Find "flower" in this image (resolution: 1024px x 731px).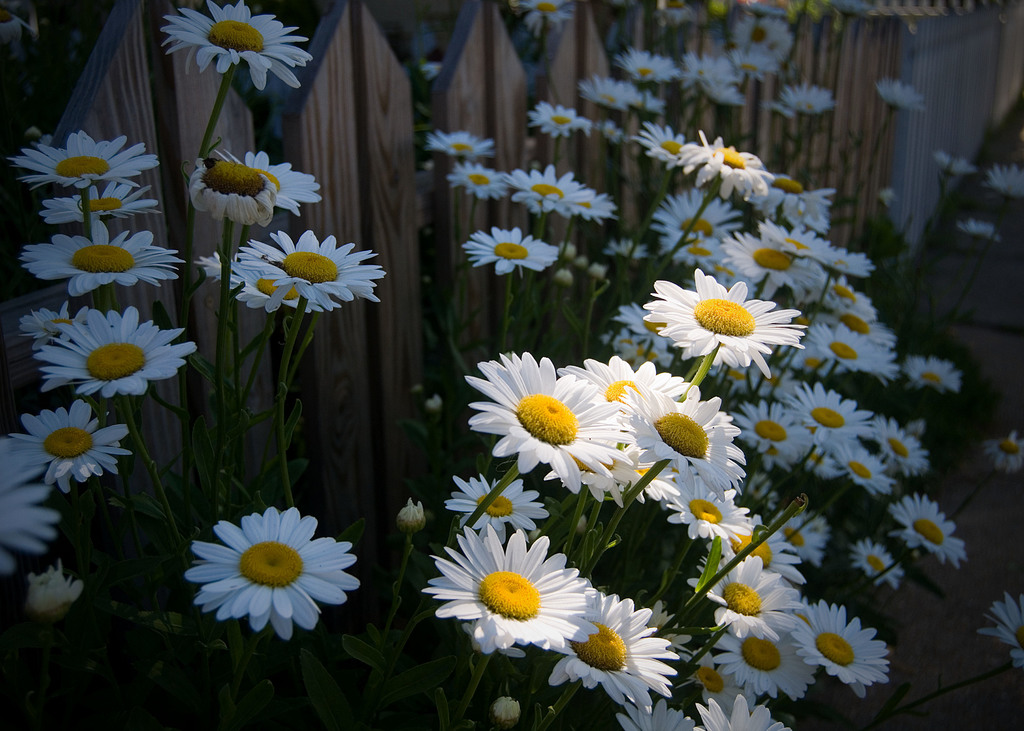
pyautogui.locateOnScreen(619, 48, 679, 81).
